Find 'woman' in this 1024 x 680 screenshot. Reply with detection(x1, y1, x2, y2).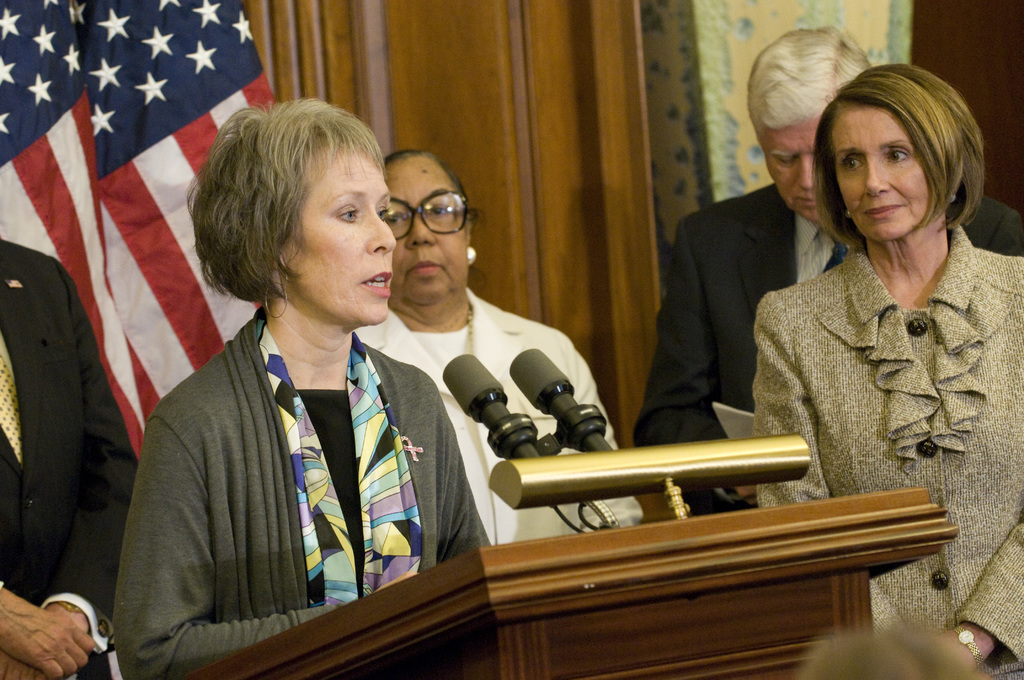
detection(326, 150, 637, 610).
